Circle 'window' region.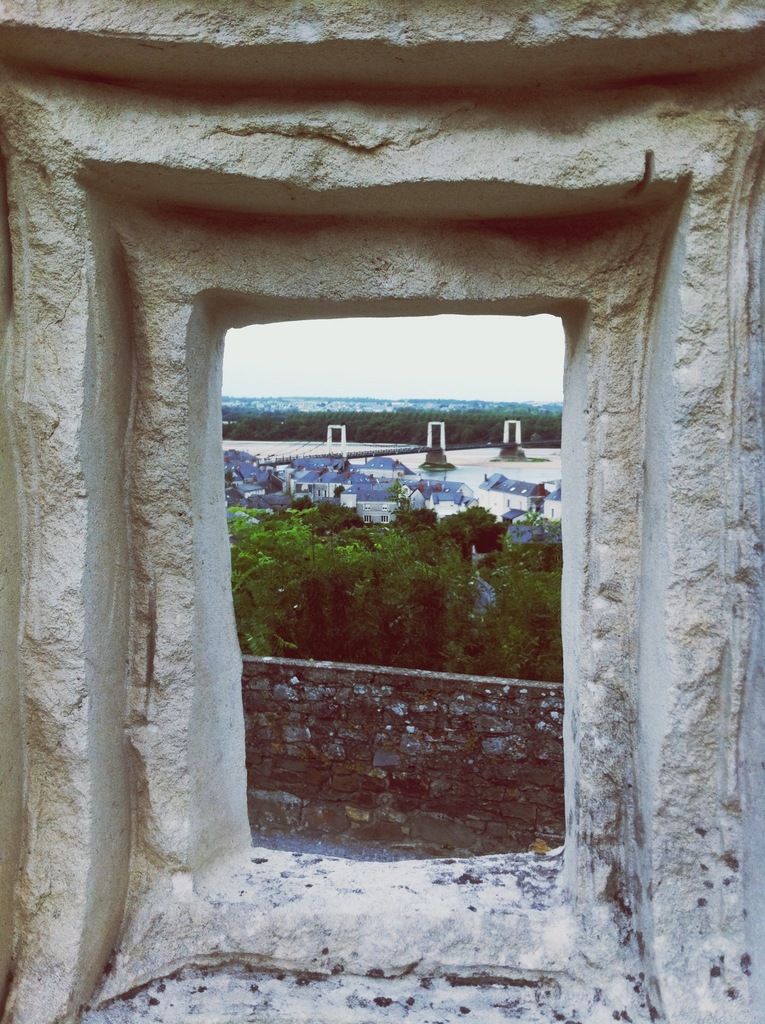
Region: <box>361,515,372,524</box>.
